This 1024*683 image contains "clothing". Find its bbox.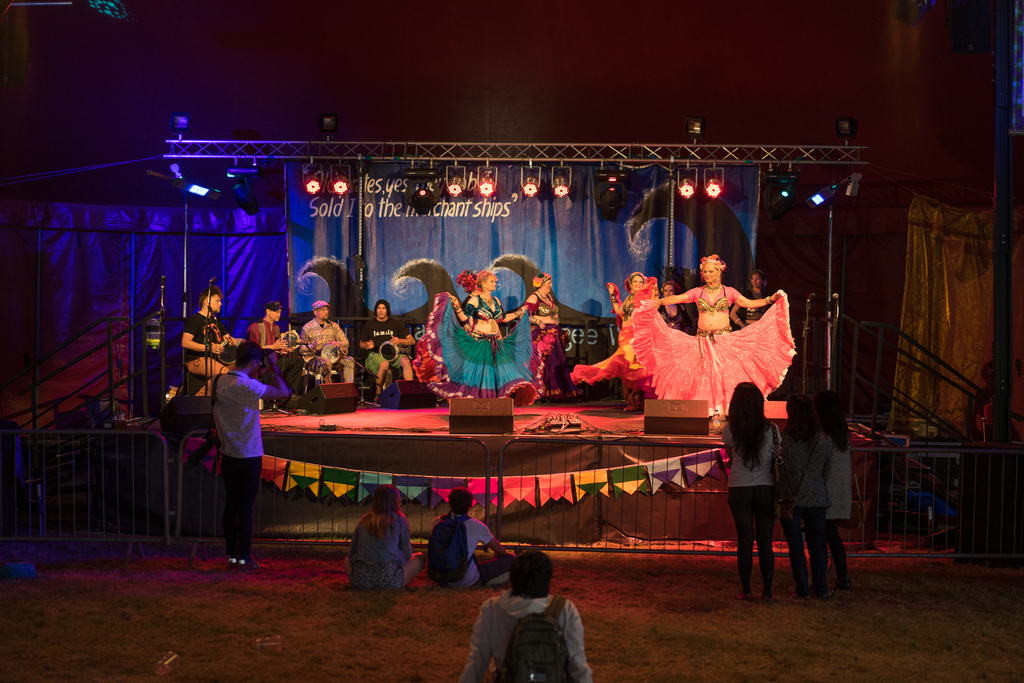
(left=184, top=311, right=234, bottom=375).
